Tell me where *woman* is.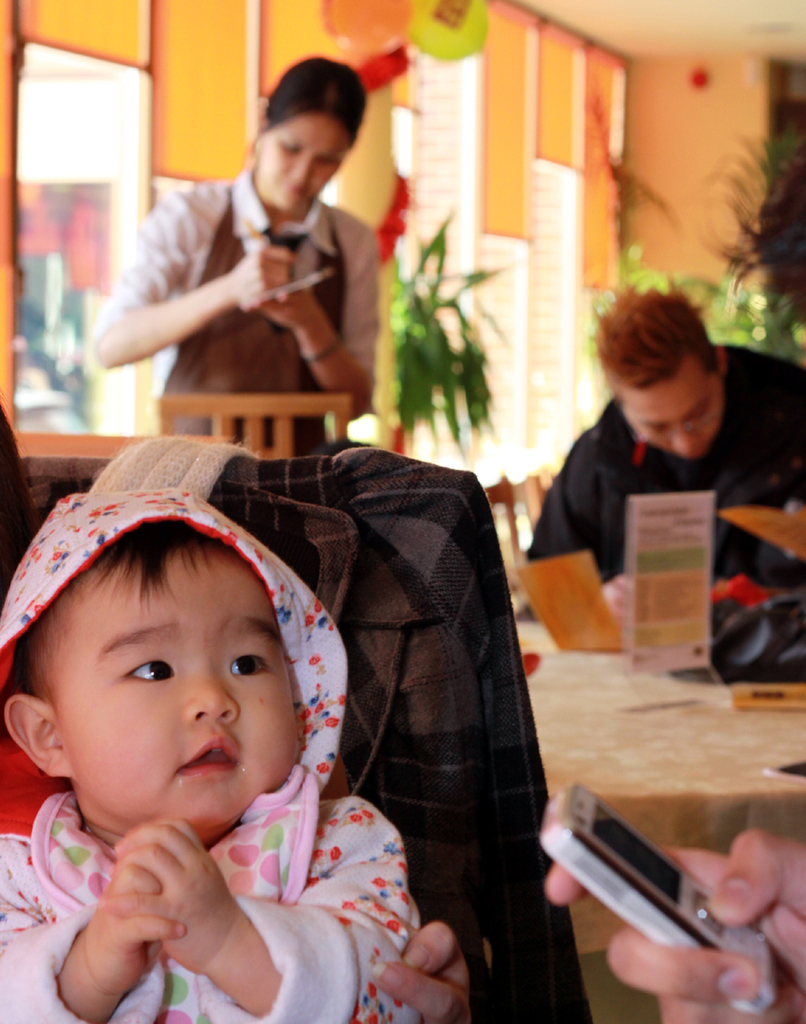
*woman* is at region(86, 49, 382, 461).
